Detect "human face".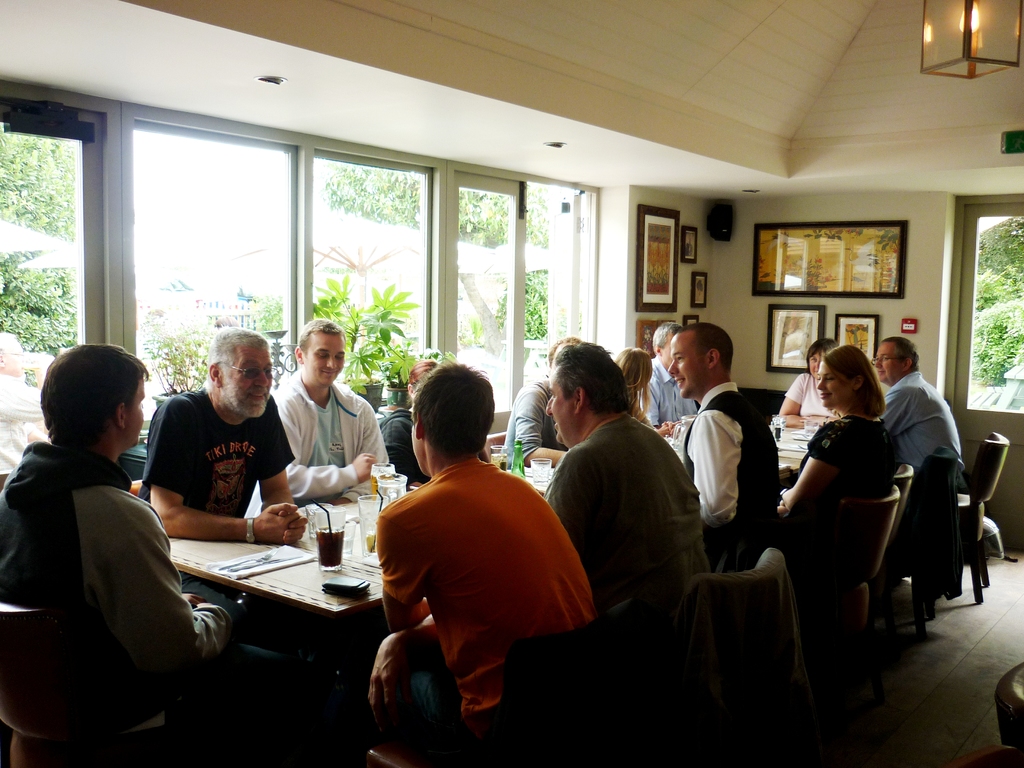
Detected at box=[223, 345, 277, 419].
